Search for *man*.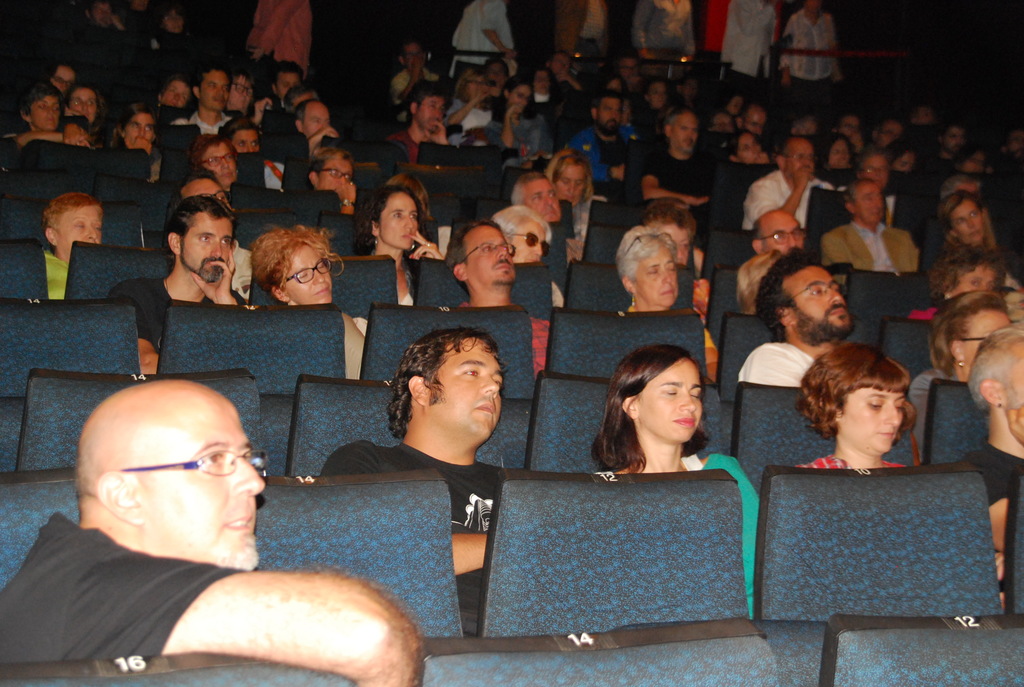
Found at {"x1": 386, "y1": 79, "x2": 449, "y2": 168}.
